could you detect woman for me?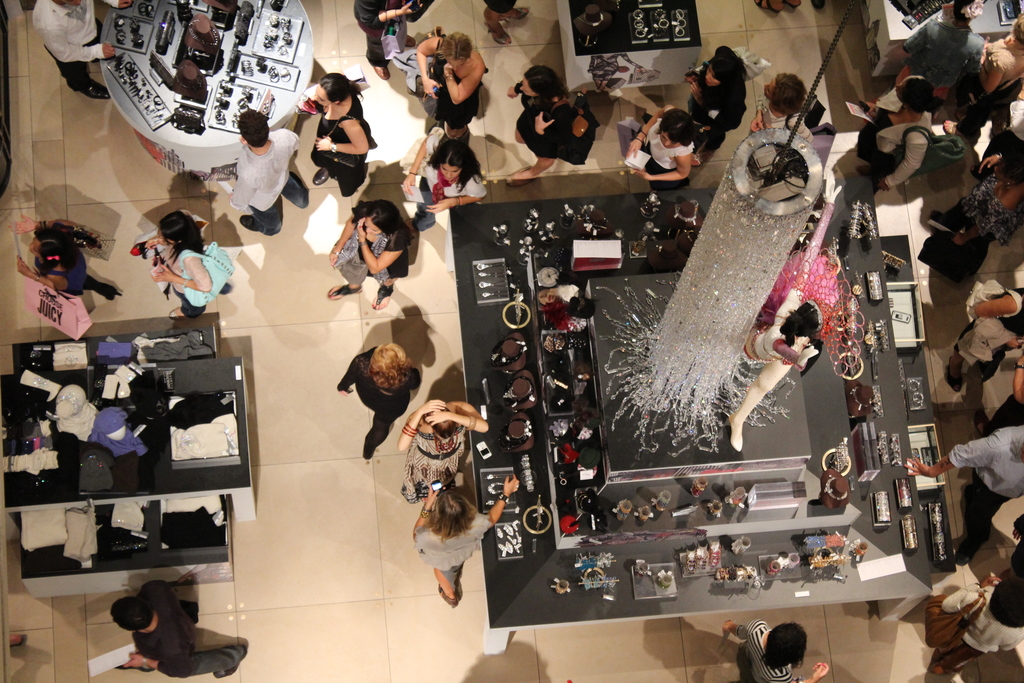
Detection result: [left=688, top=40, right=748, bottom=149].
